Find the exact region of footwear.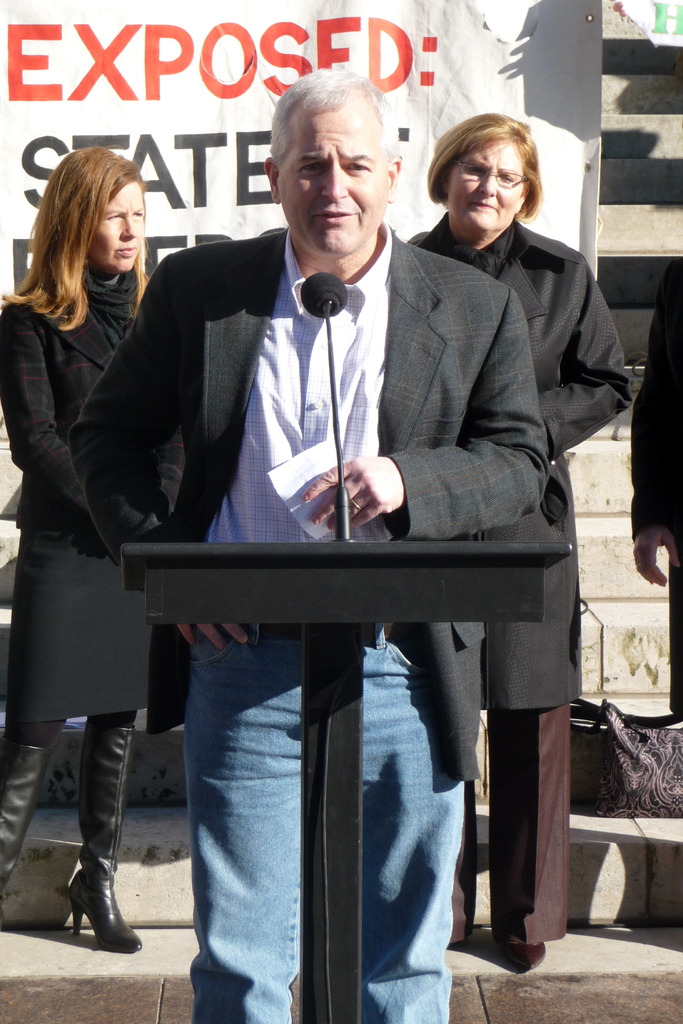
Exact region: 0/746/56/890.
